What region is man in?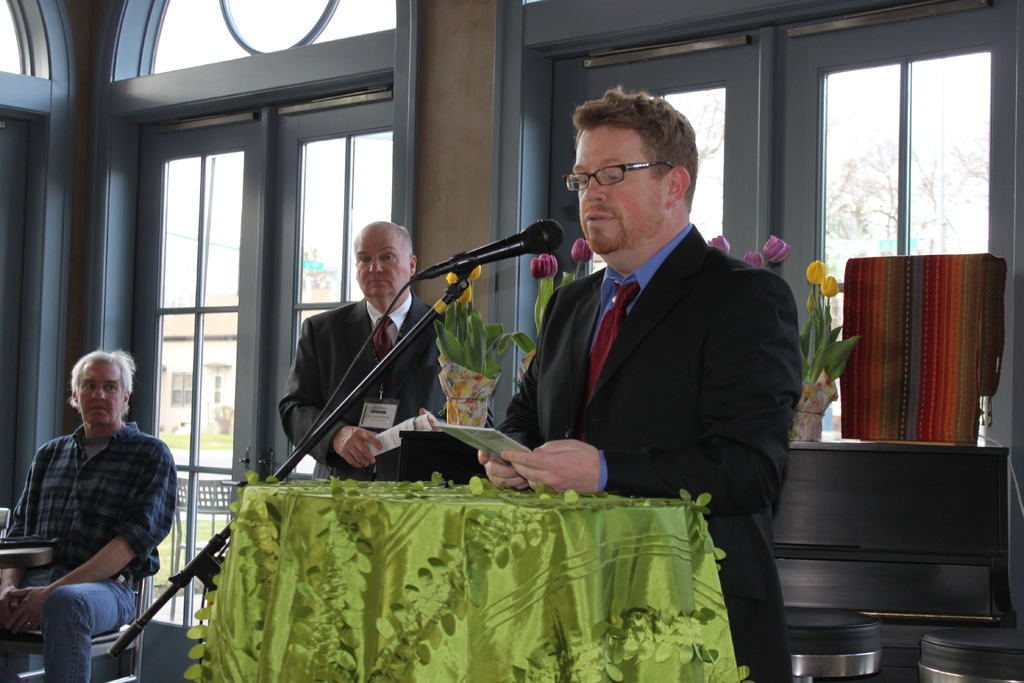
{"left": 278, "top": 220, "right": 476, "bottom": 483}.
